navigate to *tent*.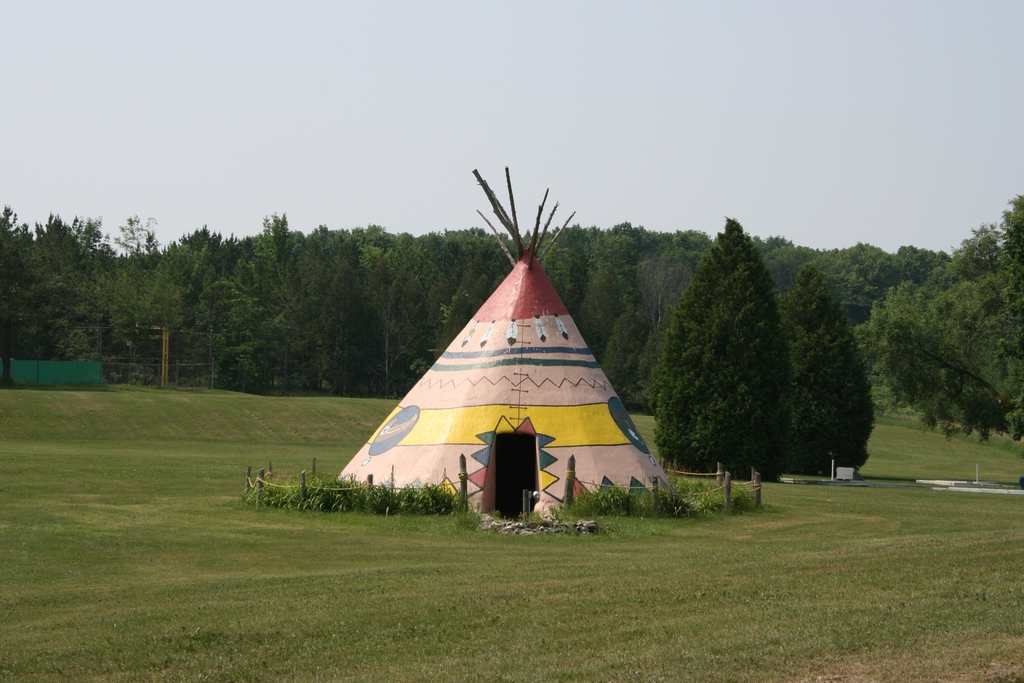
Navigation target: left=339, top=219, right=648, bottom=546.
